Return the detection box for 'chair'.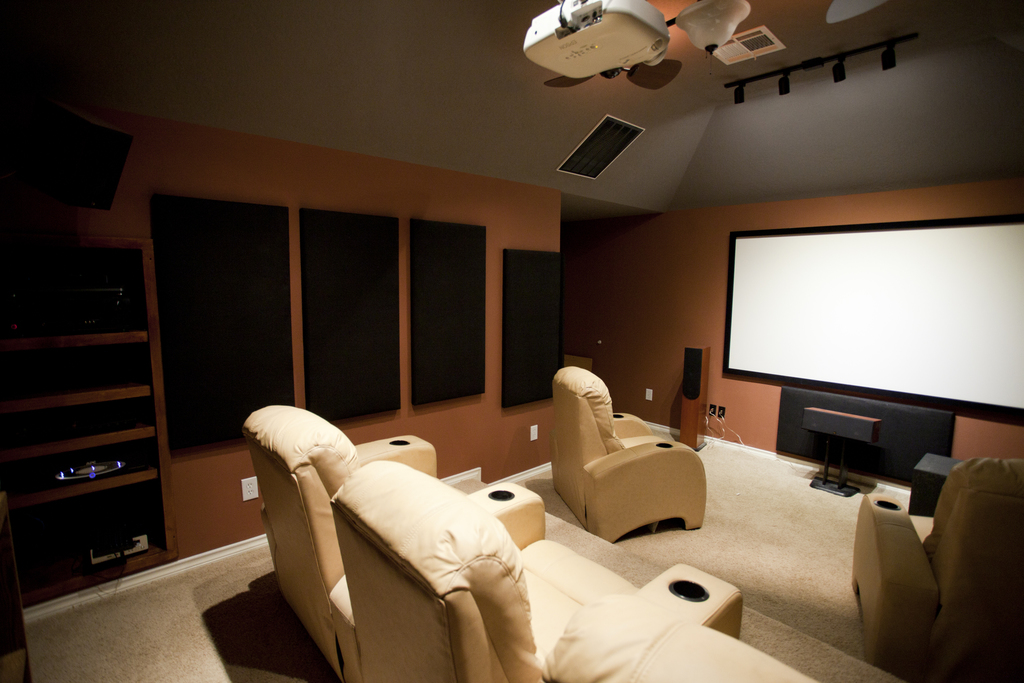
[845,454,1023,682].
